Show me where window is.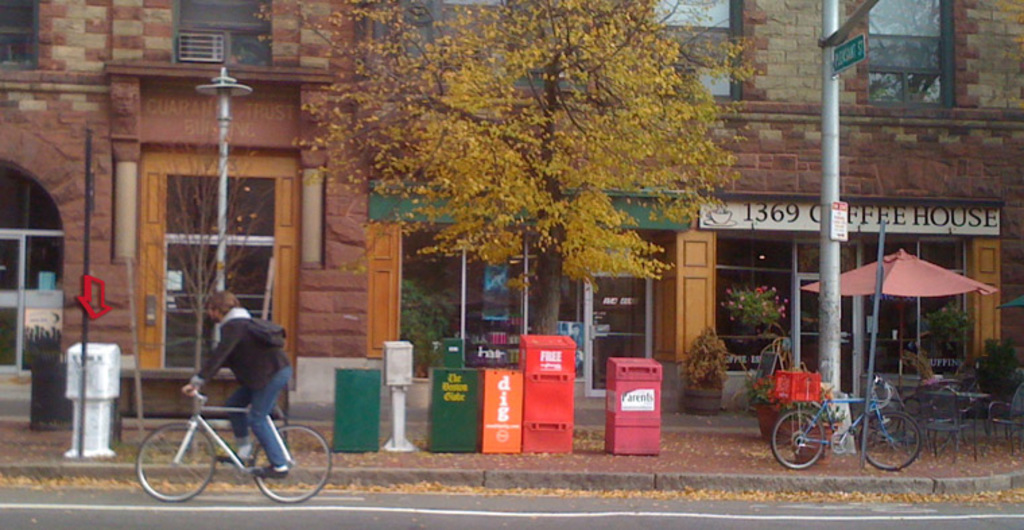
window is at (left=1, top=0, right=35, bottom=65).
